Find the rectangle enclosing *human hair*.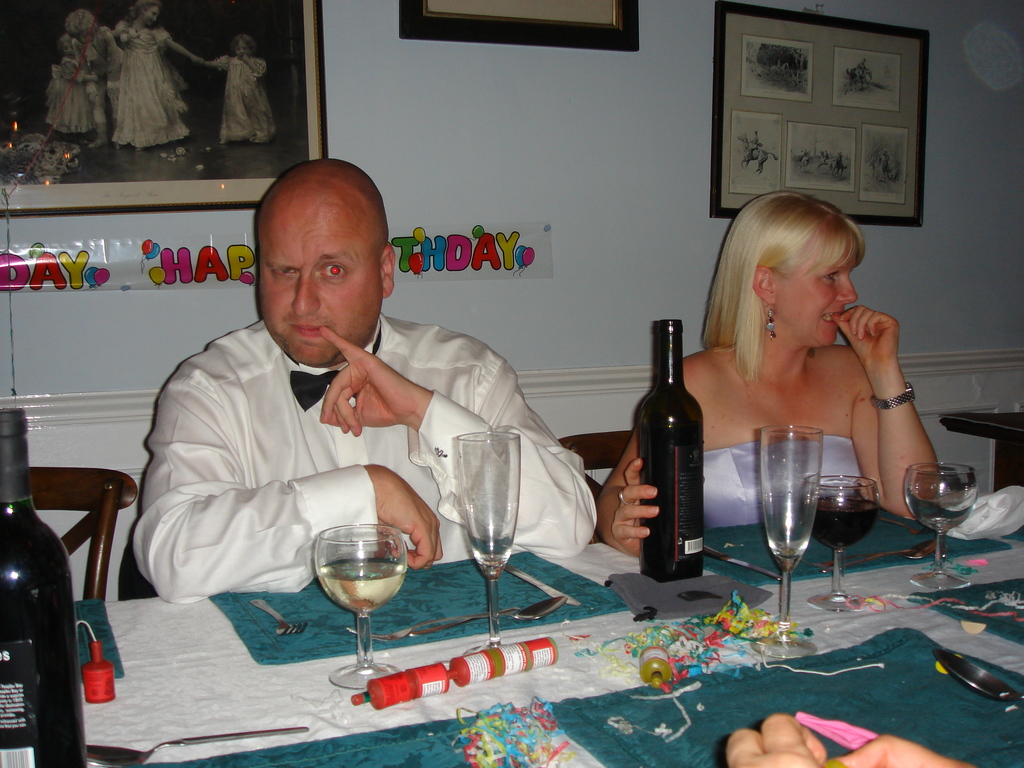
l=57, t=33, r=72, b=52.
